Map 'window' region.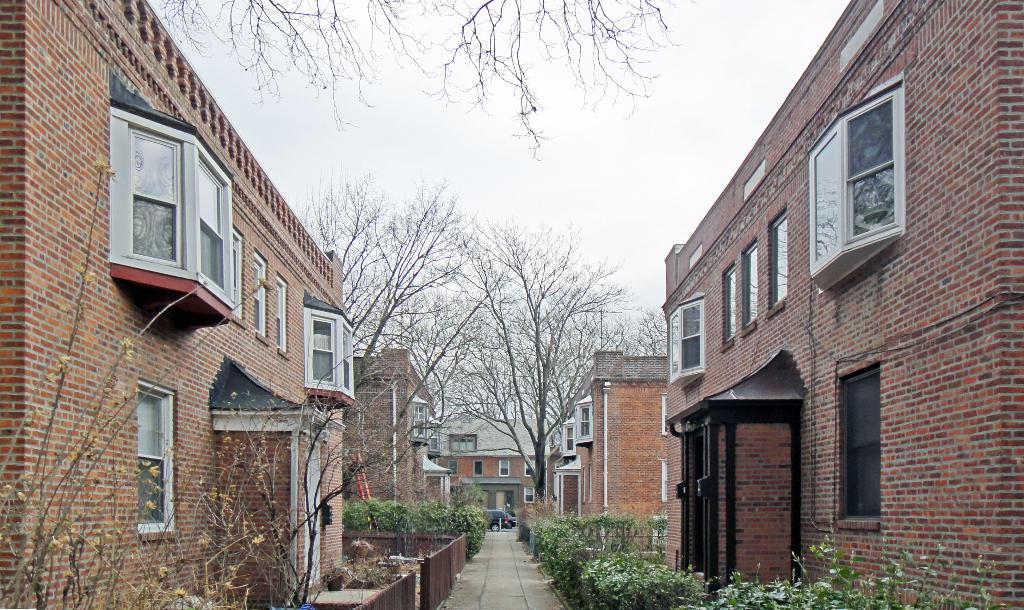
Mapped to (806, 80, 904, 279).
